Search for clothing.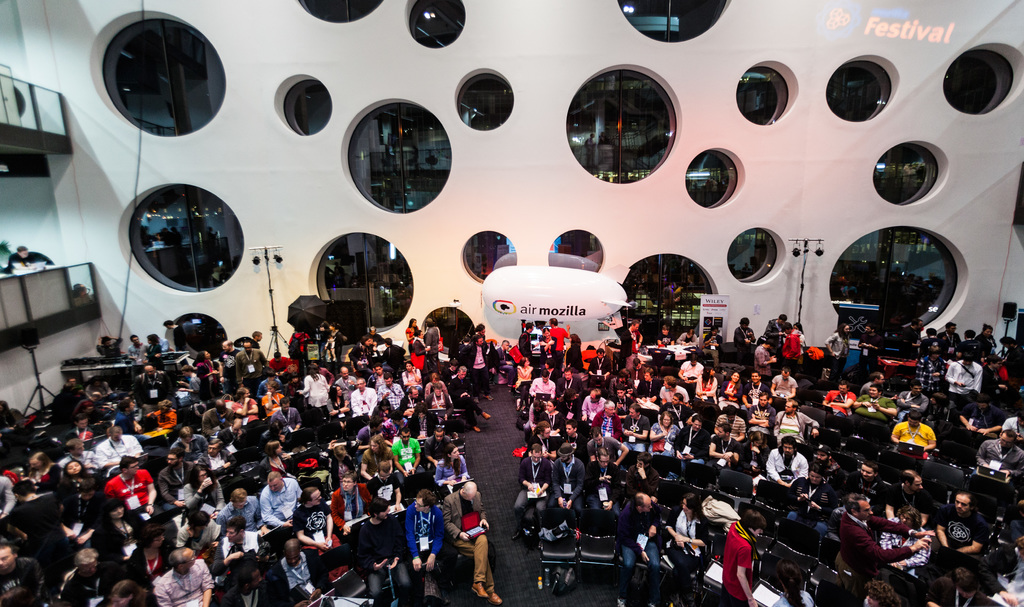
Found at detection(6, 251, 53, 272).
